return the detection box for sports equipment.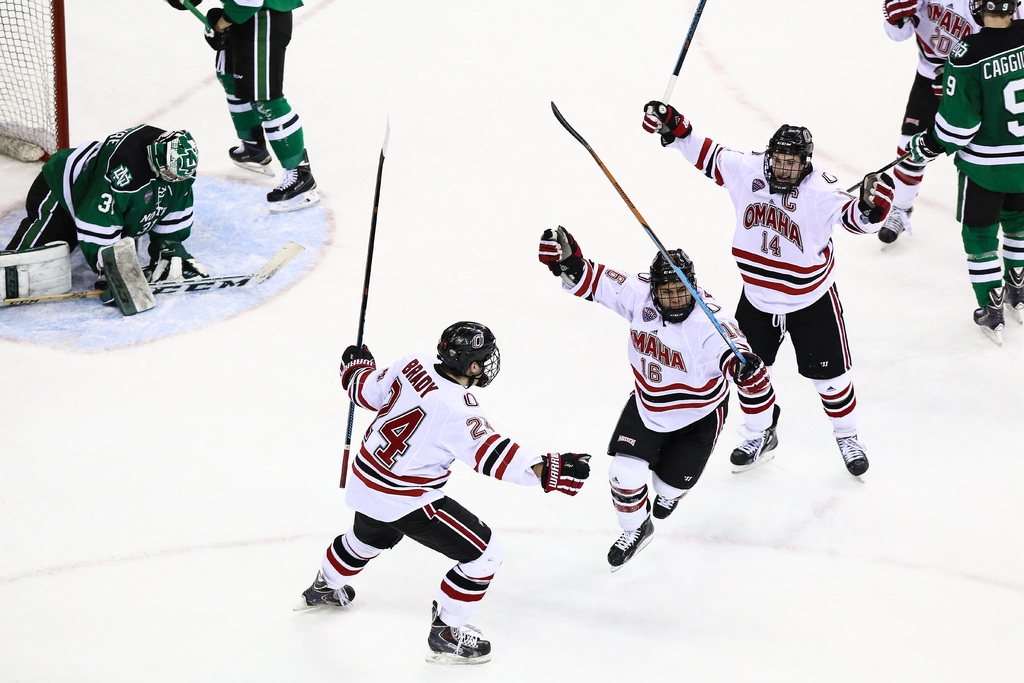
(left=733, top=349, right=771, bottom=393).
